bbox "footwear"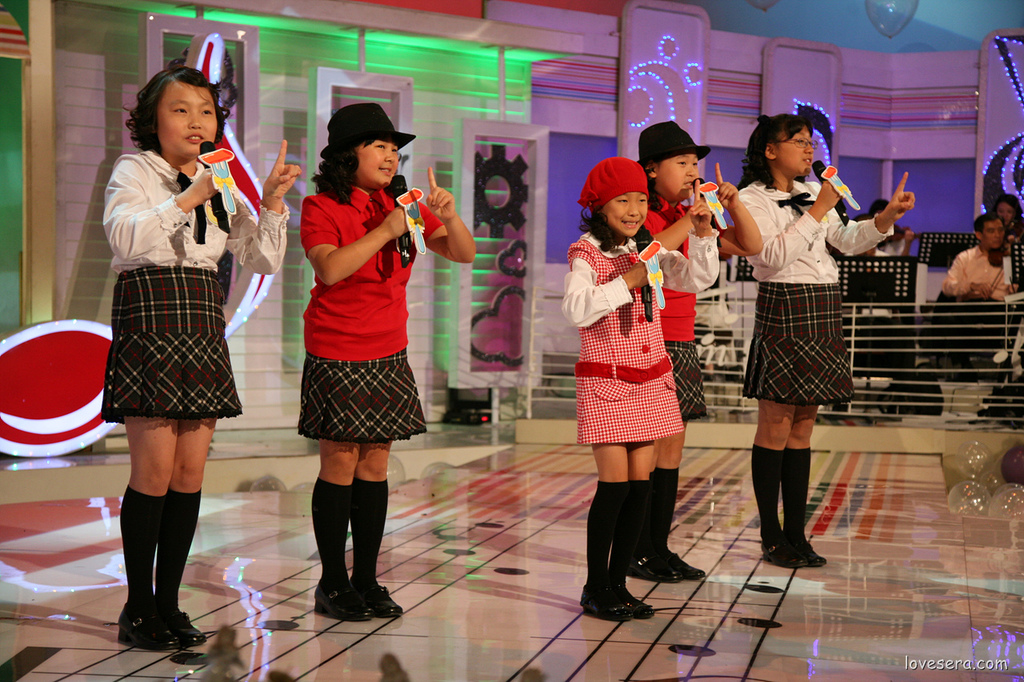
pyautogui.locateOnScreen(793, 531, 826, 568)
